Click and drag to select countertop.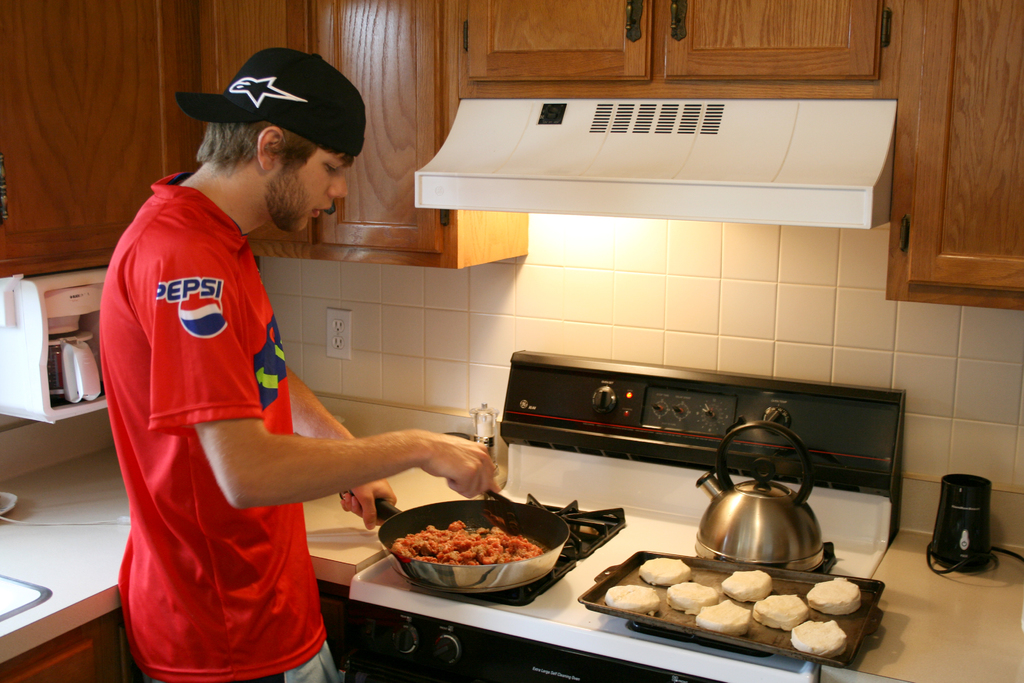
Selection: select_region(0, 419, 1023, 682).
